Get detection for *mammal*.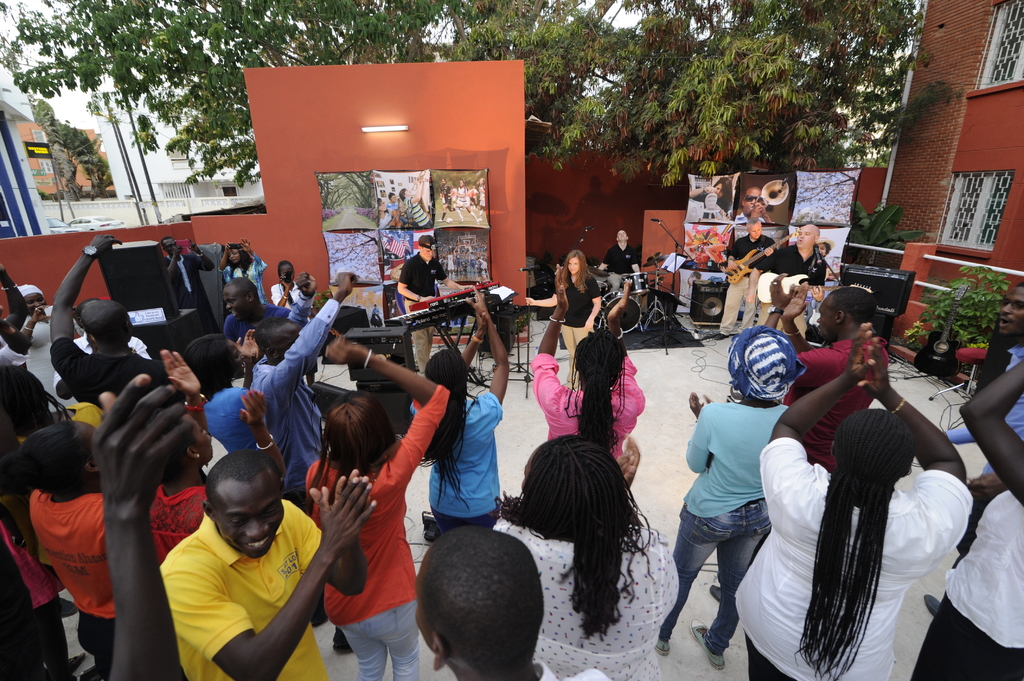
Detection: locate(403, 177, 435, 228).
